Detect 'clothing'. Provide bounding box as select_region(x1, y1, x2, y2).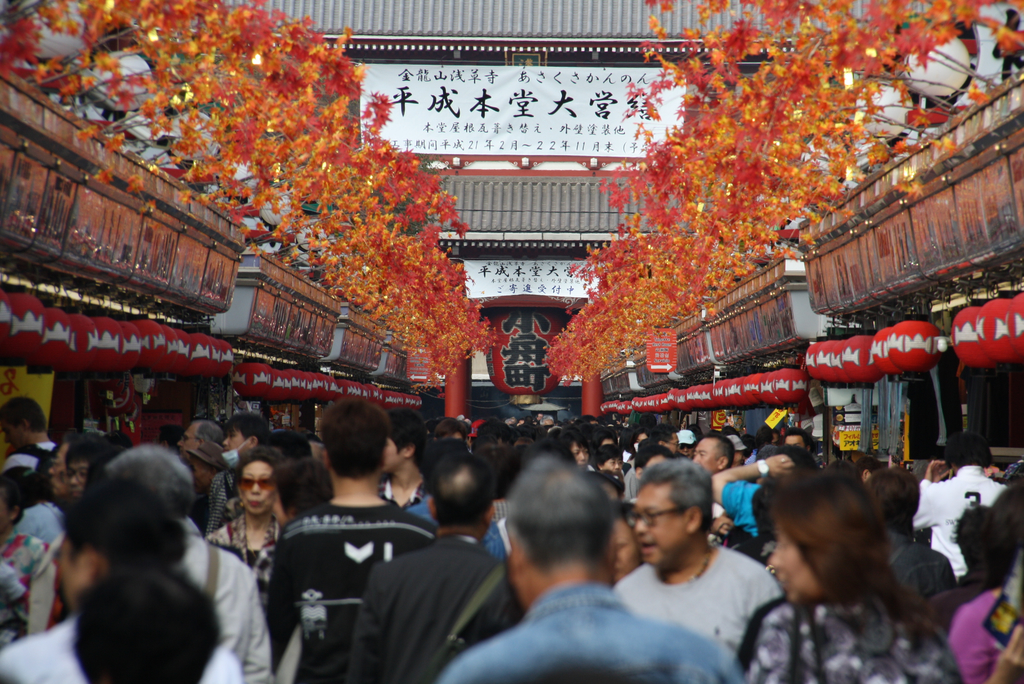
select_region(732, 589, 962, 683).
